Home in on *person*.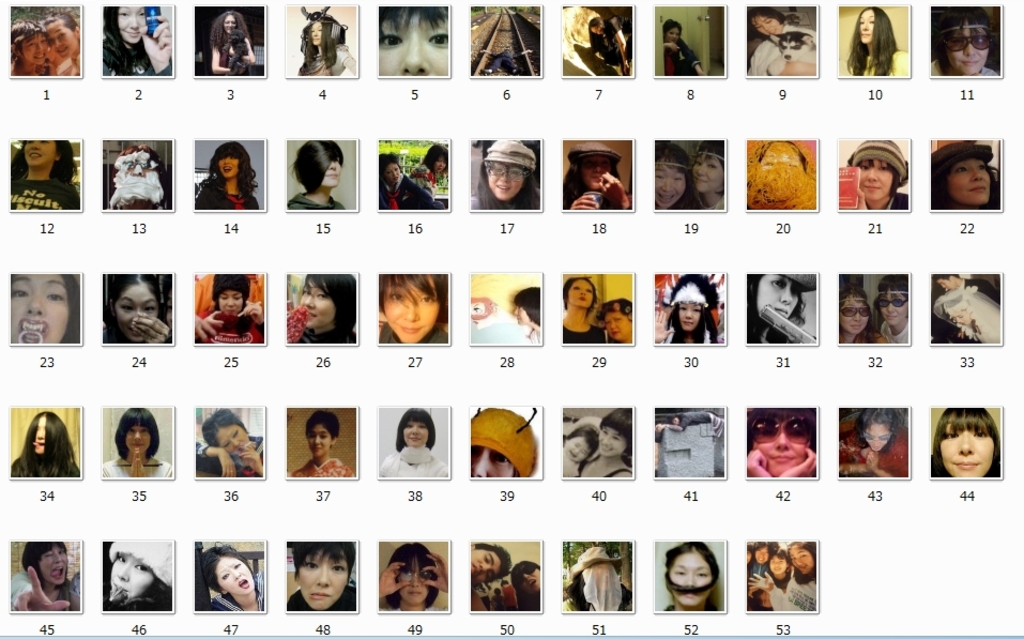
Homed in at left=752, top=407, right=823, bottom=485.
